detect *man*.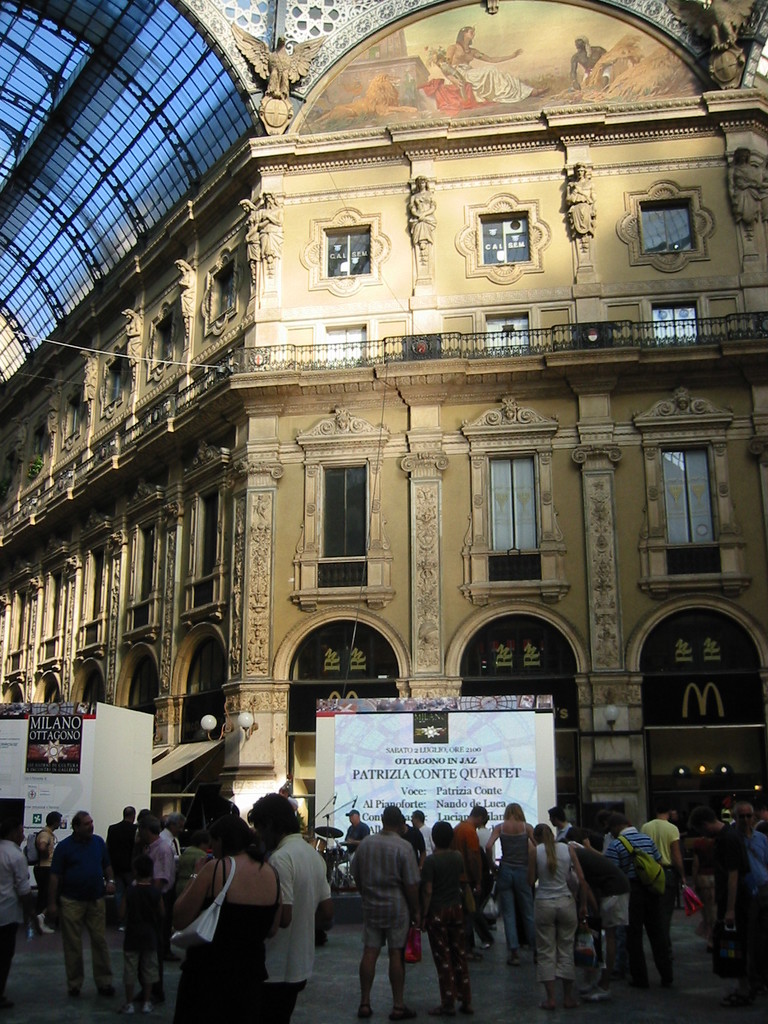
Detected at BBox(412, 812, 429, 848).
